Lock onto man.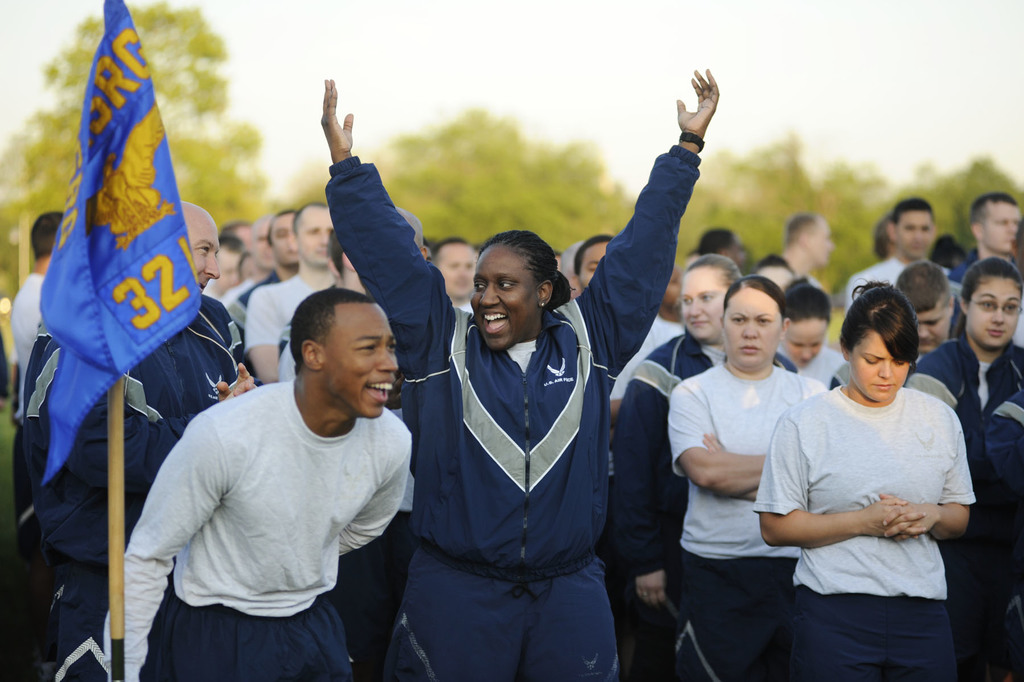
Locked: <bbox>15, 199, 258, 681</bbox>.
